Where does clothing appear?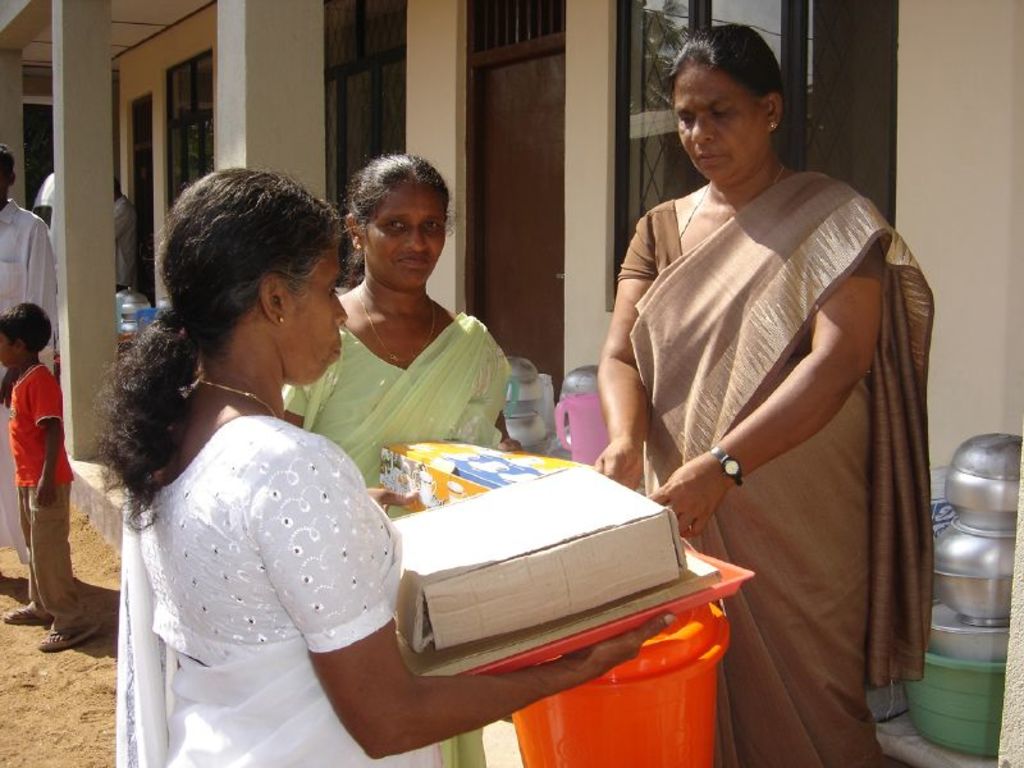
Appears at left=0, top=207, right=56, bottom=548.
